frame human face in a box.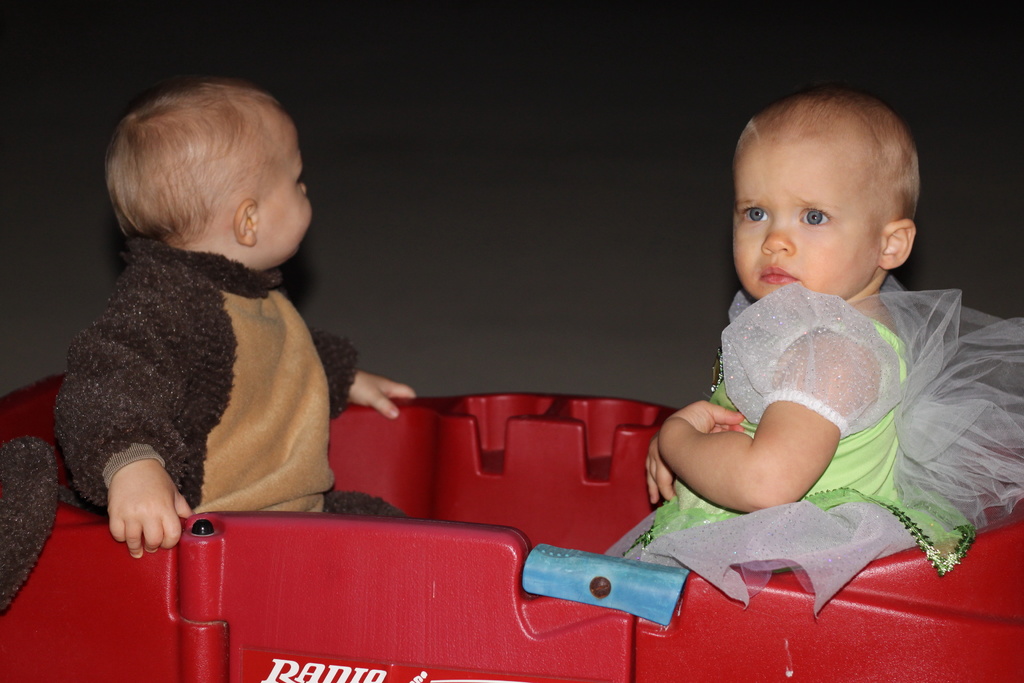
Rect(732, 129, 890, 302).
